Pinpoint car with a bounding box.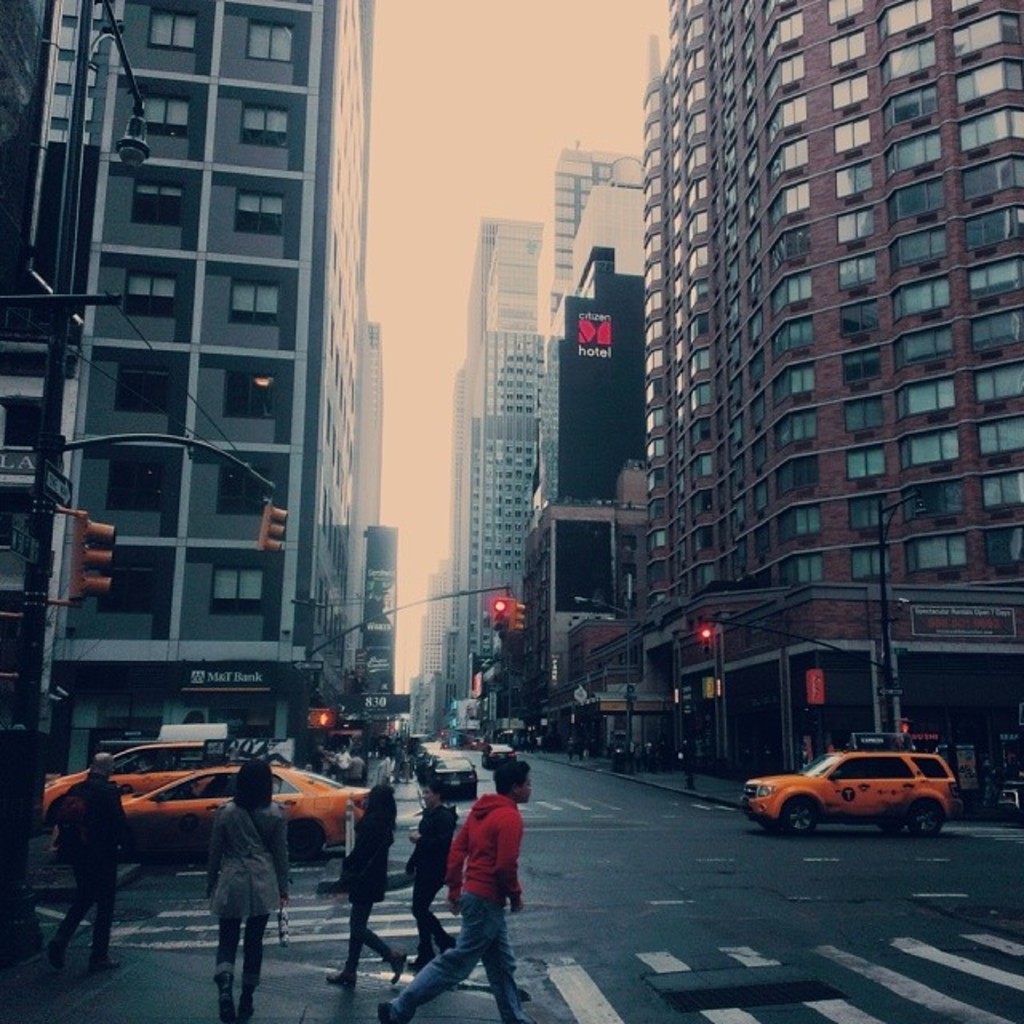
(742, 733, 979, 845).
